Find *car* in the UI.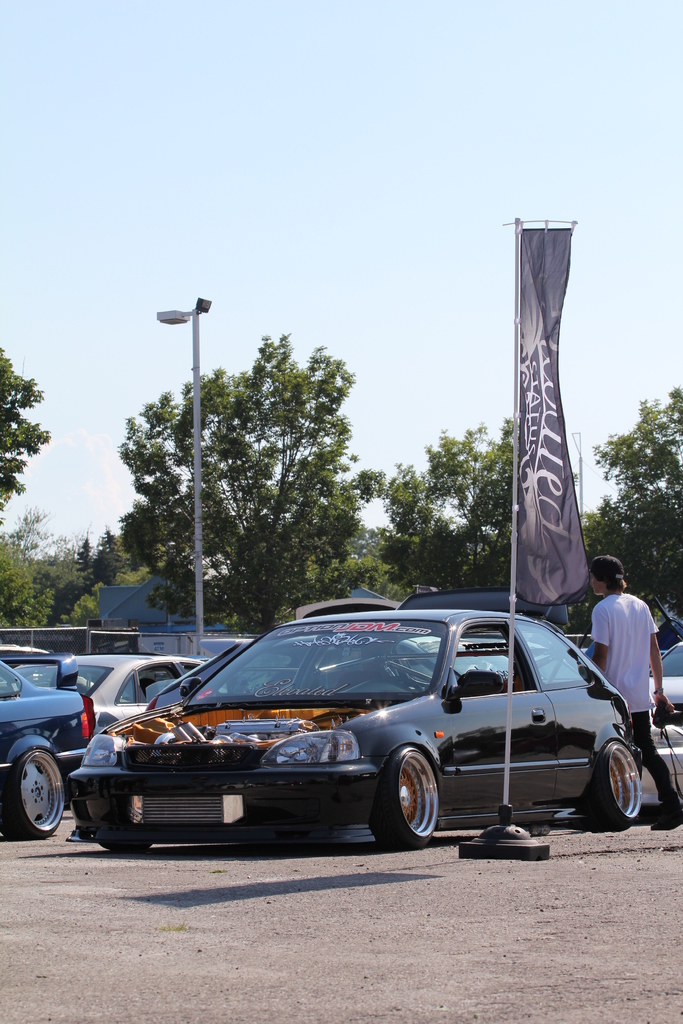
UI element at BBox(0, 653, 82, 836).
